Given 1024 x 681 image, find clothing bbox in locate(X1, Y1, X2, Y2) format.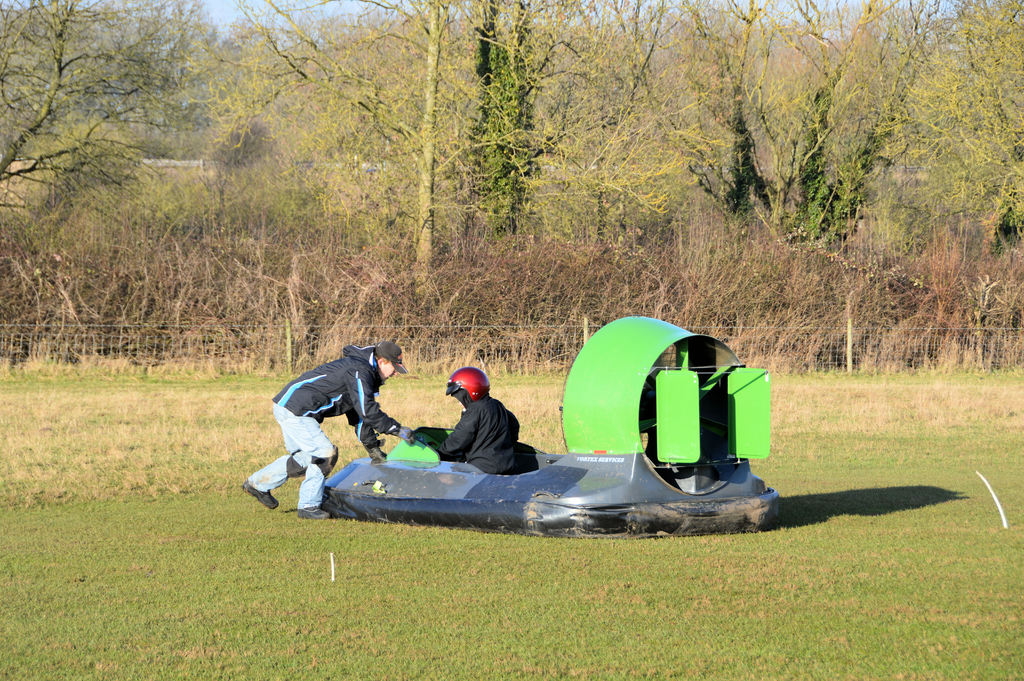
locate(268, 344, 409, 453).
